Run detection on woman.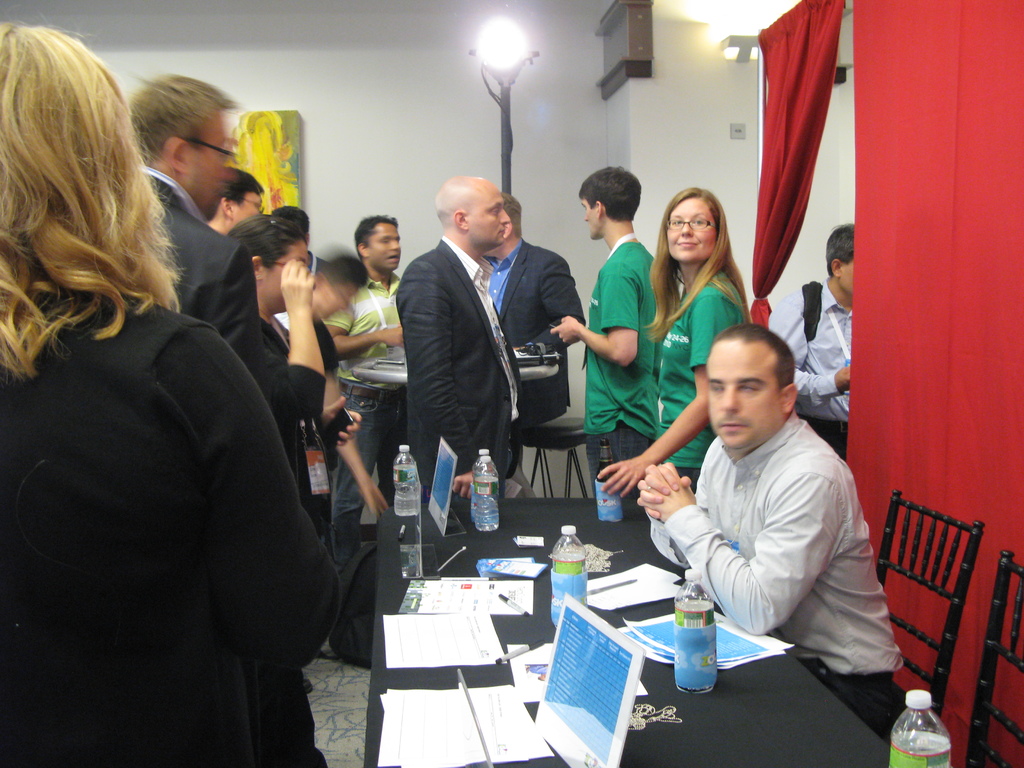
Result: (0,19,342,767).
